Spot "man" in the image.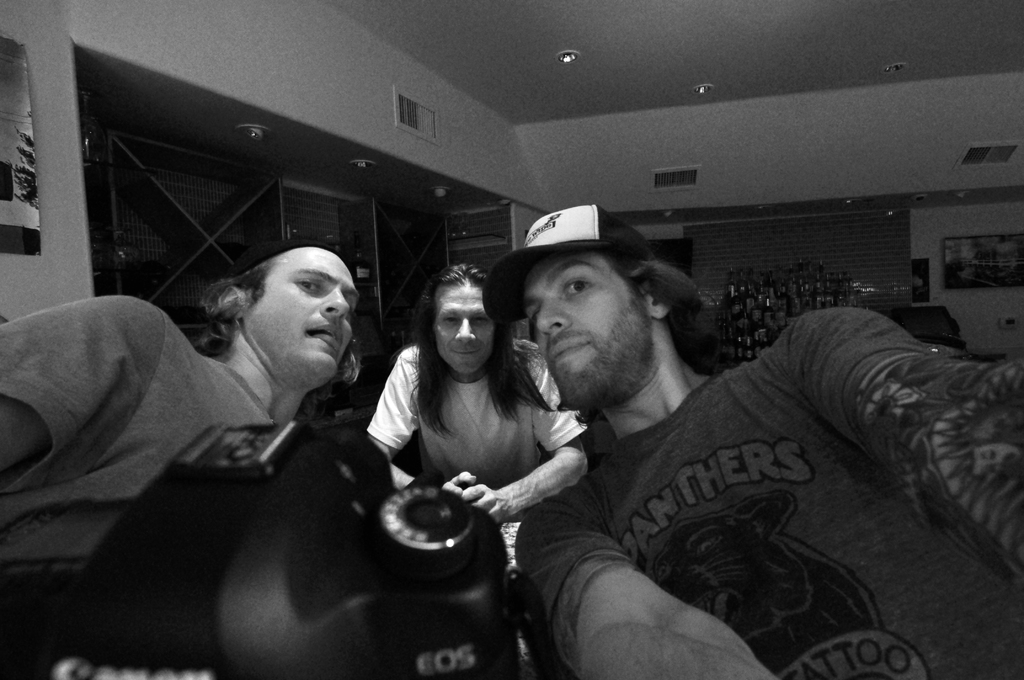
"man" found at rect(492, 219, 1018, 667).
